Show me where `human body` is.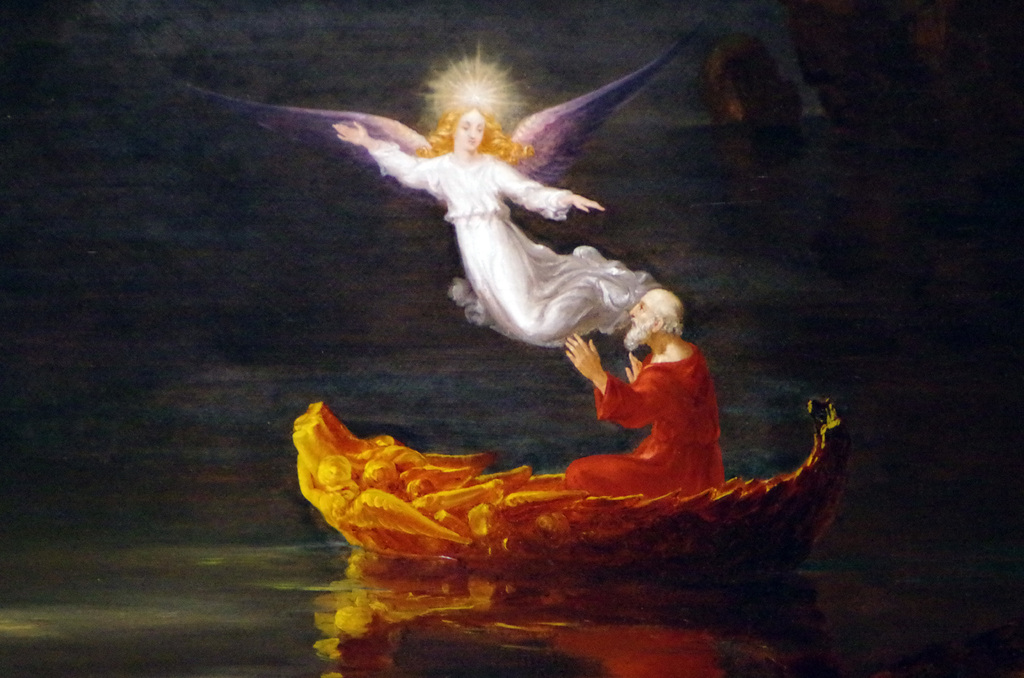
`human body` is at (x1=332, y1=118, x2=642, y2=346).
